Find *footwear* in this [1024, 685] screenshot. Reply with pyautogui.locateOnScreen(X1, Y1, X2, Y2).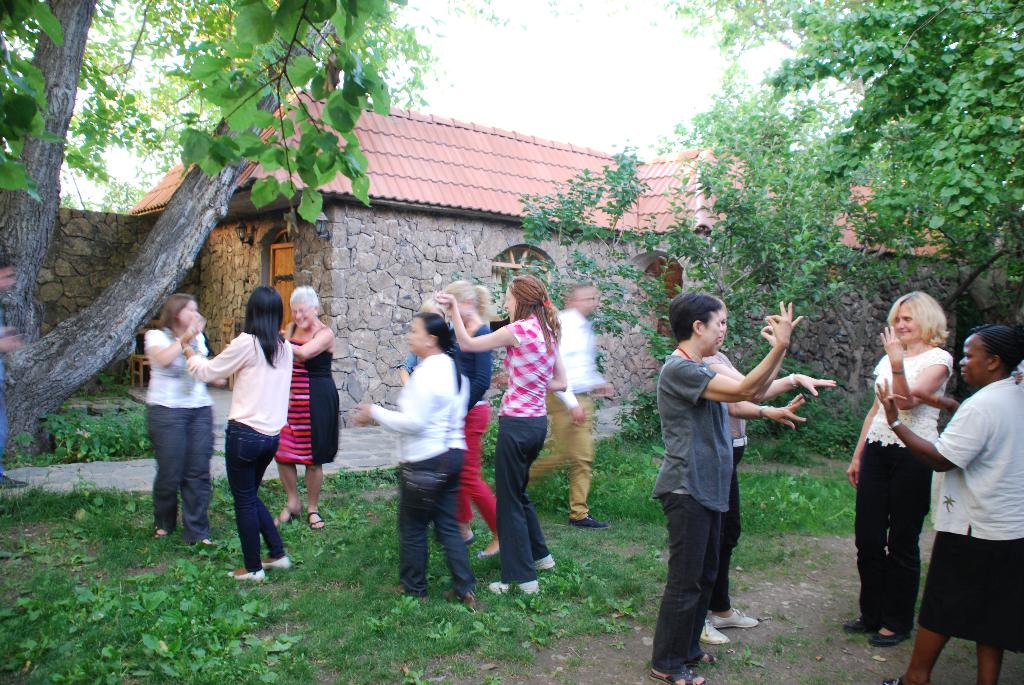
pyautogui.locateOnScreen(388, 583, 428, 604).
